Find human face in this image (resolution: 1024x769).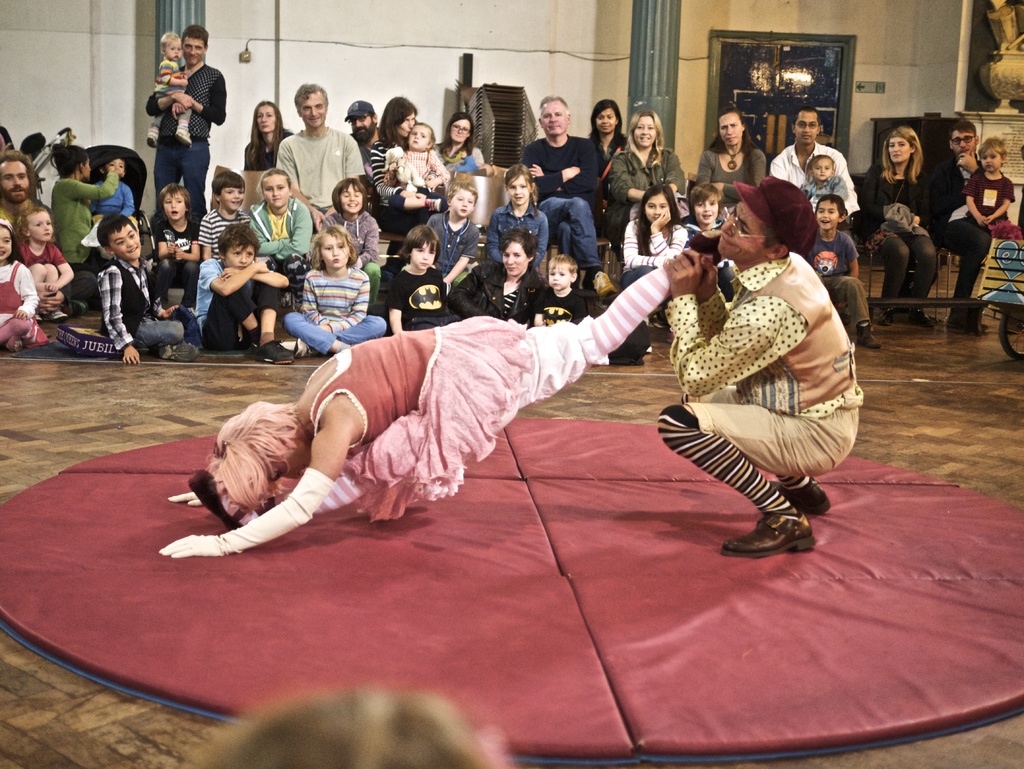
crop(0, 220, 17, 265).
